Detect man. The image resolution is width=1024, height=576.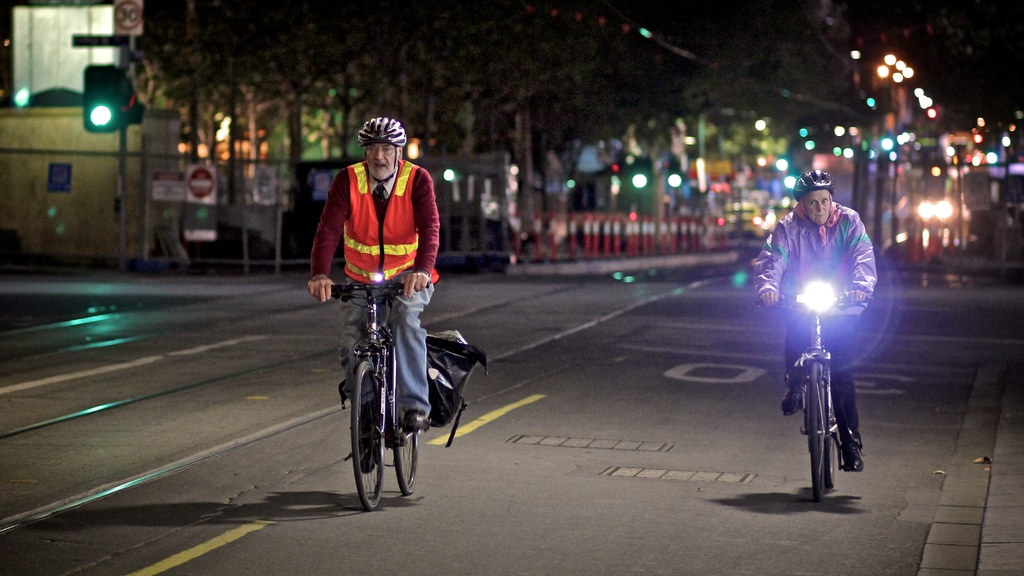
{"left": 303, "top": 148, "right": 463, "bottom": 448}.
